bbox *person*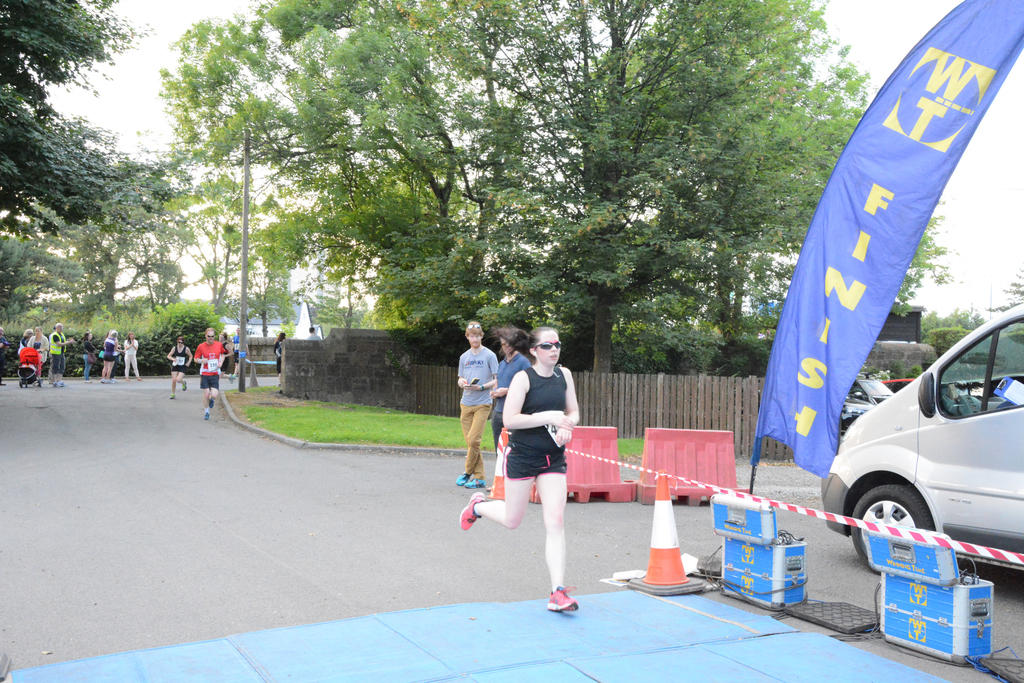
x1=232 y1=324 x2=250 y2=383
